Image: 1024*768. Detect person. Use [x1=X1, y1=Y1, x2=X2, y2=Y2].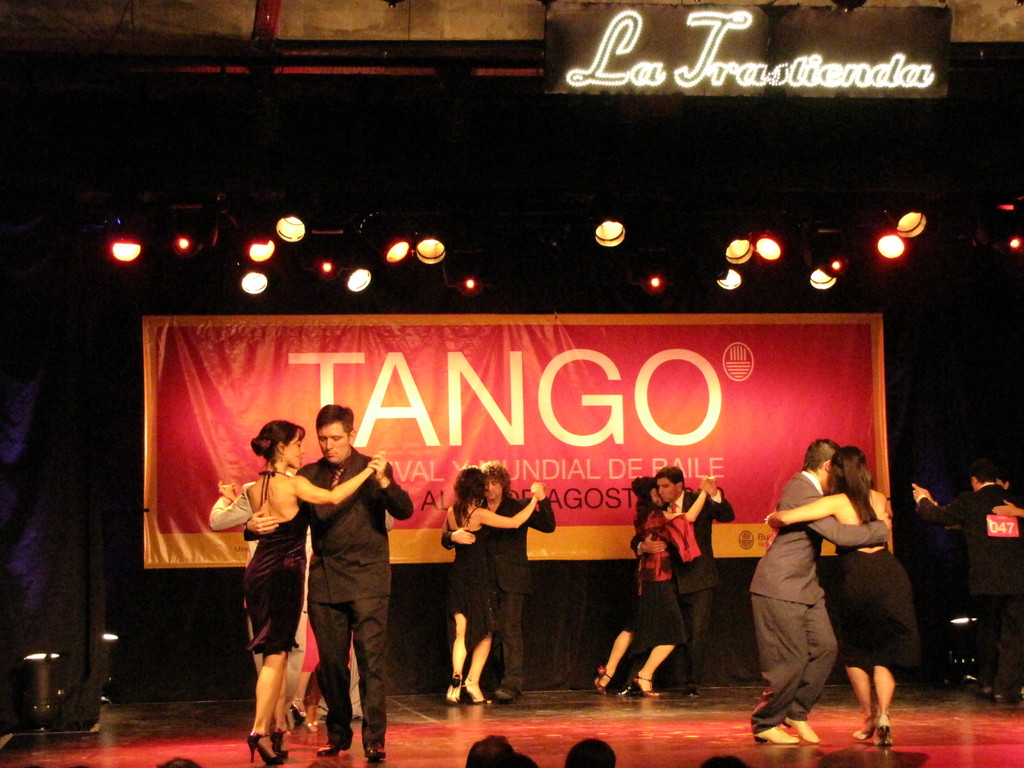
[x1=442, y1=458, x2=555, y2=705].
